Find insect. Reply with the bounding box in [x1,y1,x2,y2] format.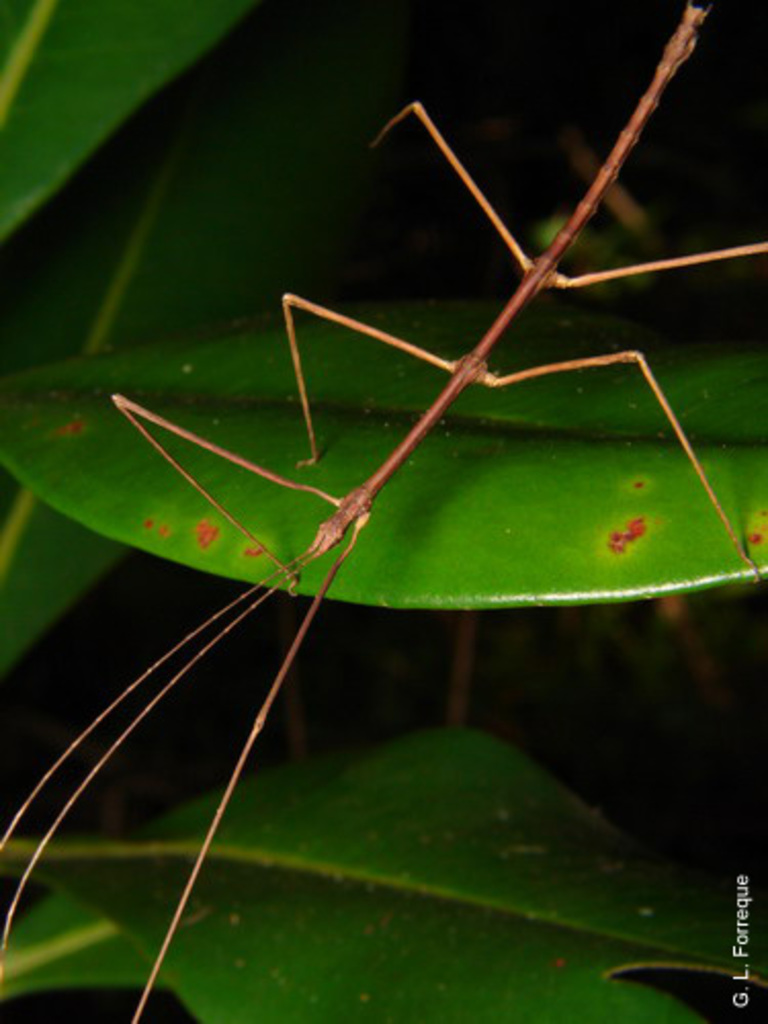
[0,0,766,1022].
